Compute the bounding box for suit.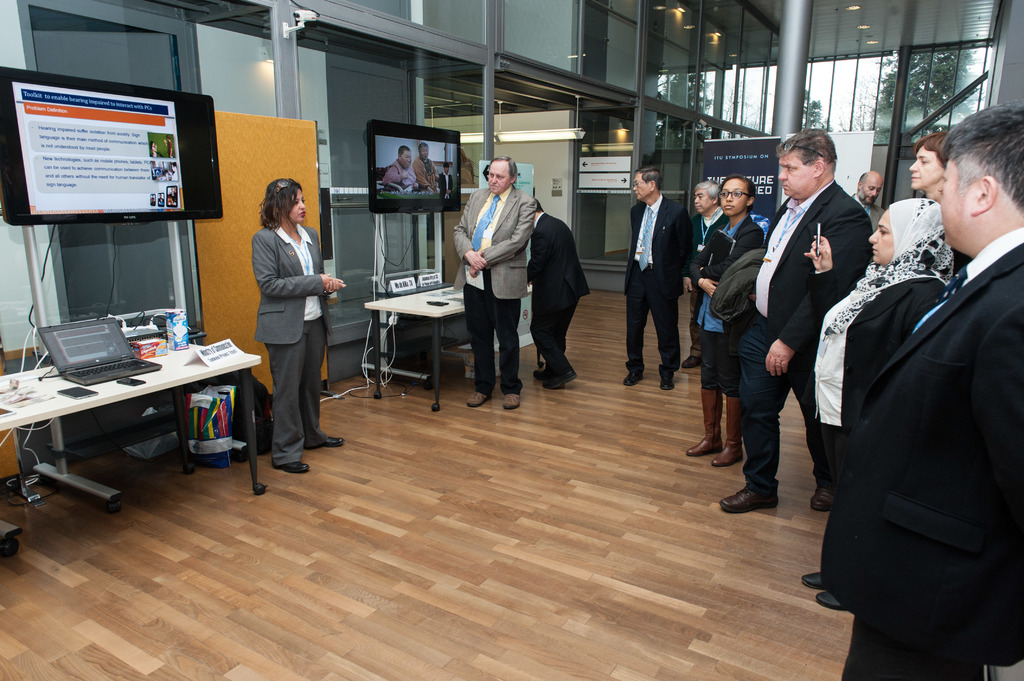
803/271/949/464.
